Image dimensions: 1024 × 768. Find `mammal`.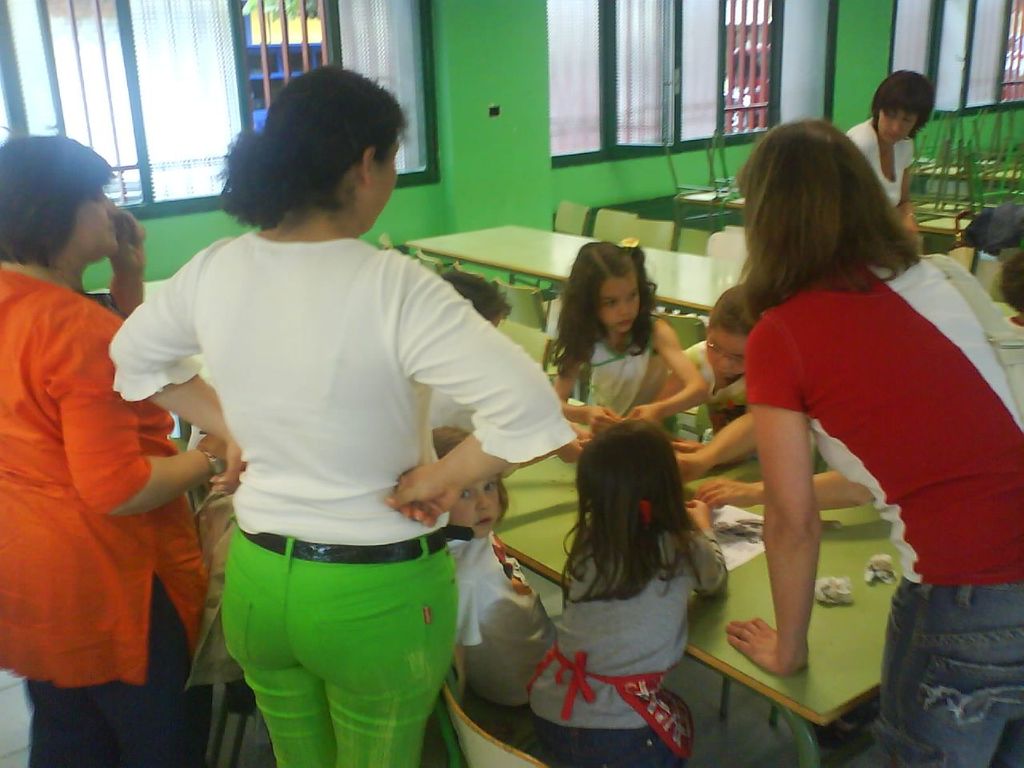
670 210 1023 464.
